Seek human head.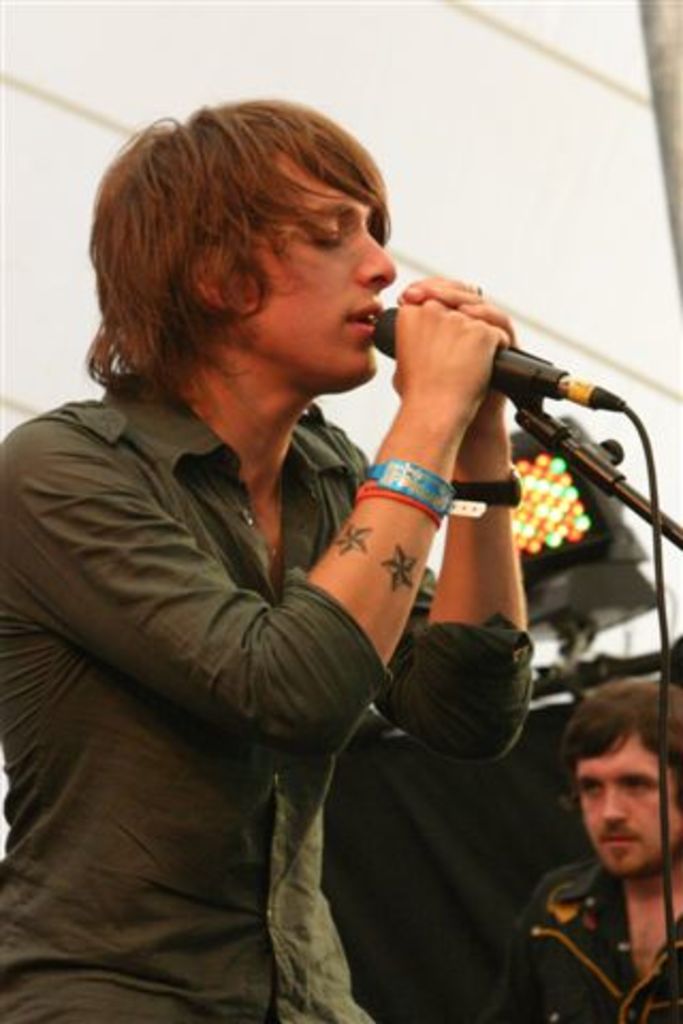
92, 96, 399, 393.
